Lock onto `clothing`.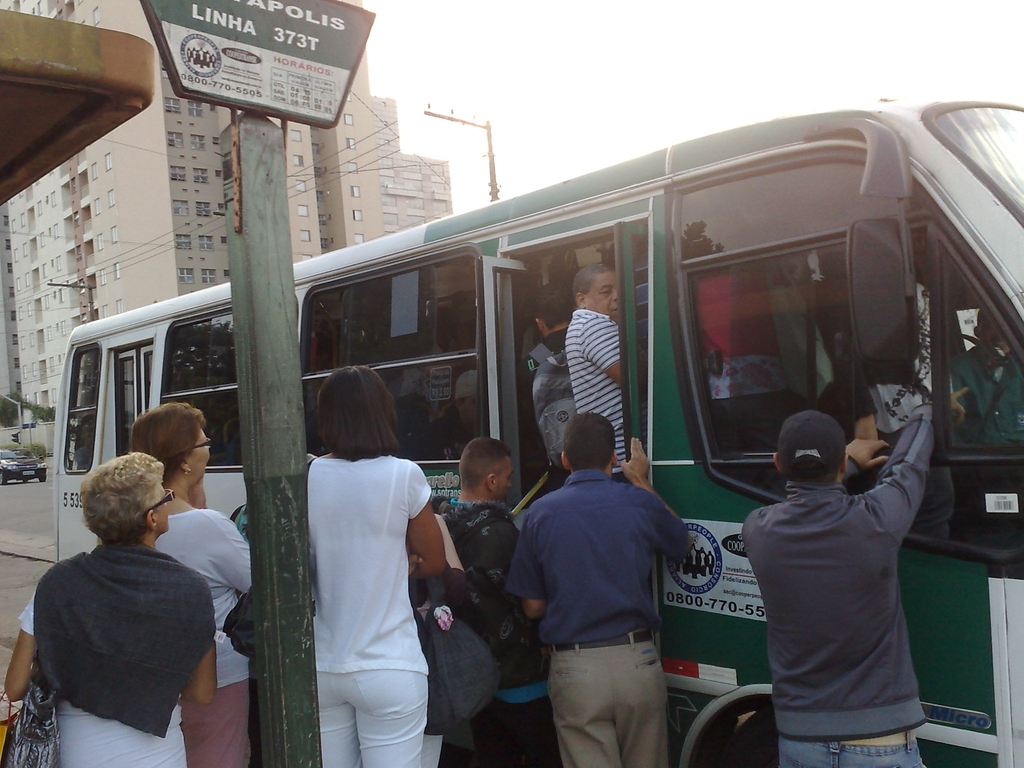
Locked: 404:567:472:767.
